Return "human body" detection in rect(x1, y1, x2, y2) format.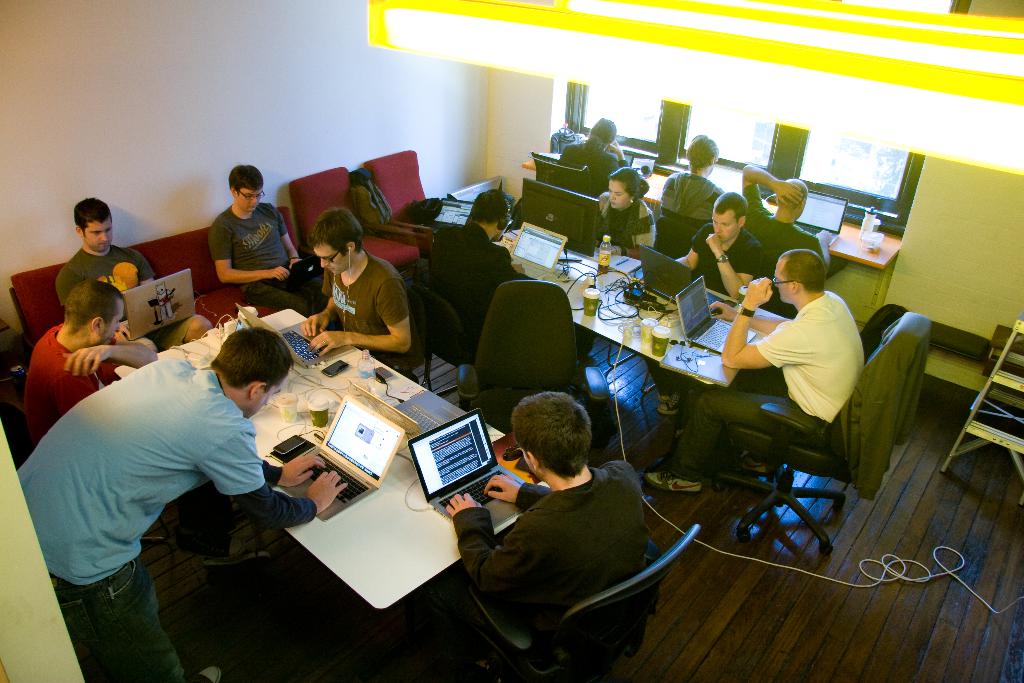
rect(598, 189, 658, 252).
